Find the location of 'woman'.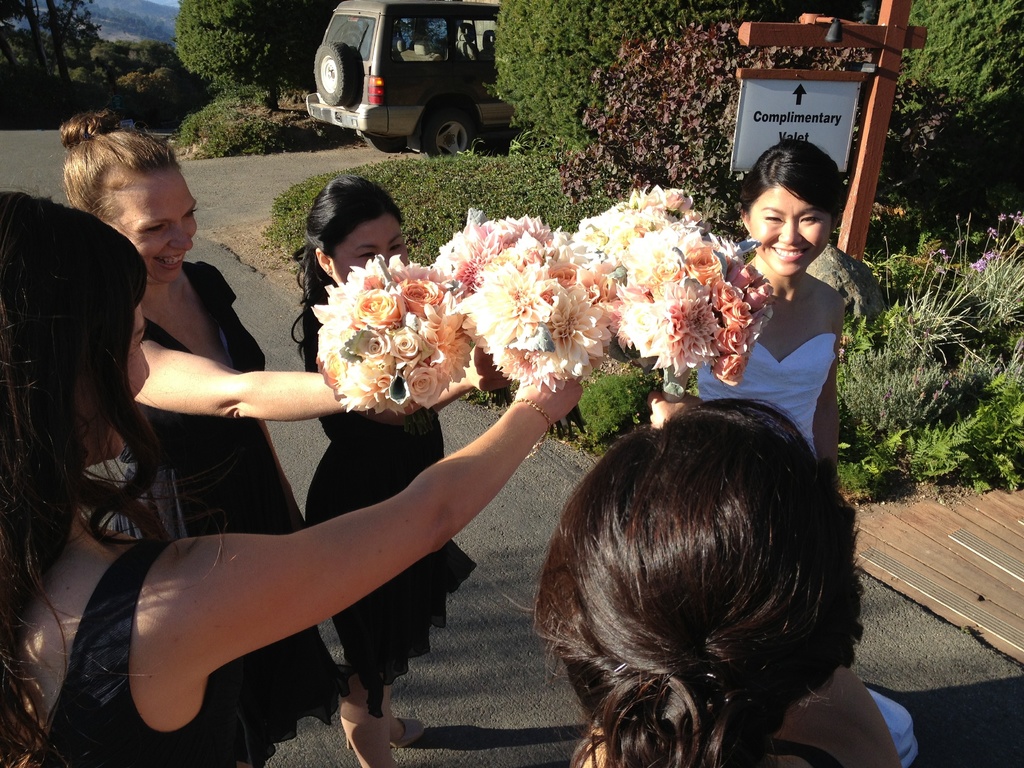
Location: box=[652, 141, 851, 464].
